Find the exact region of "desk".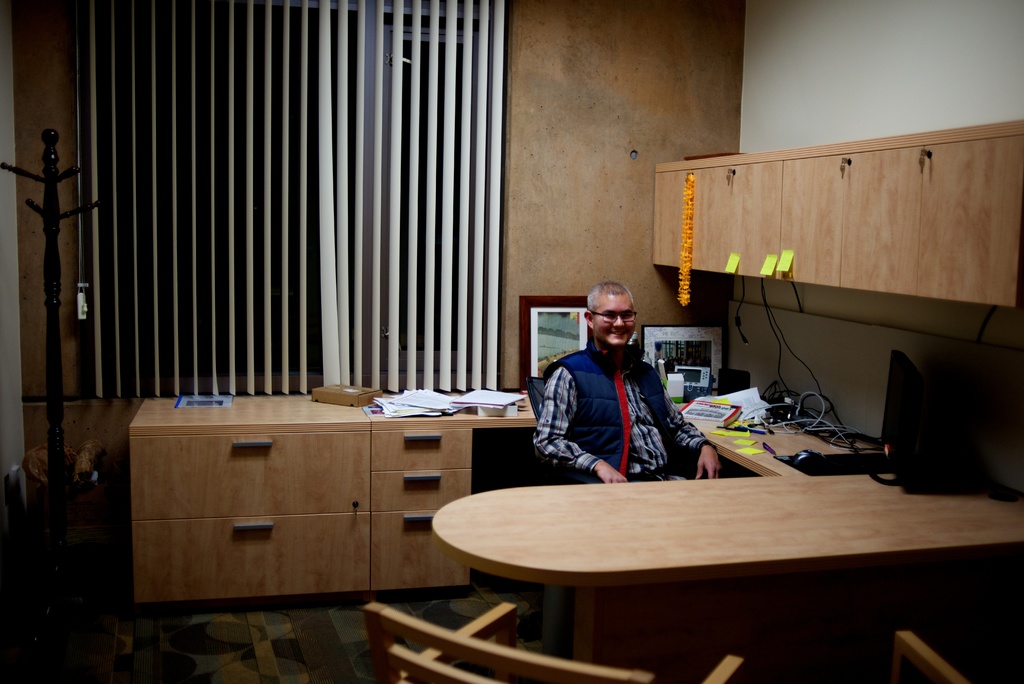
Exact region: bbox=[134, 118, 1023, 683].
